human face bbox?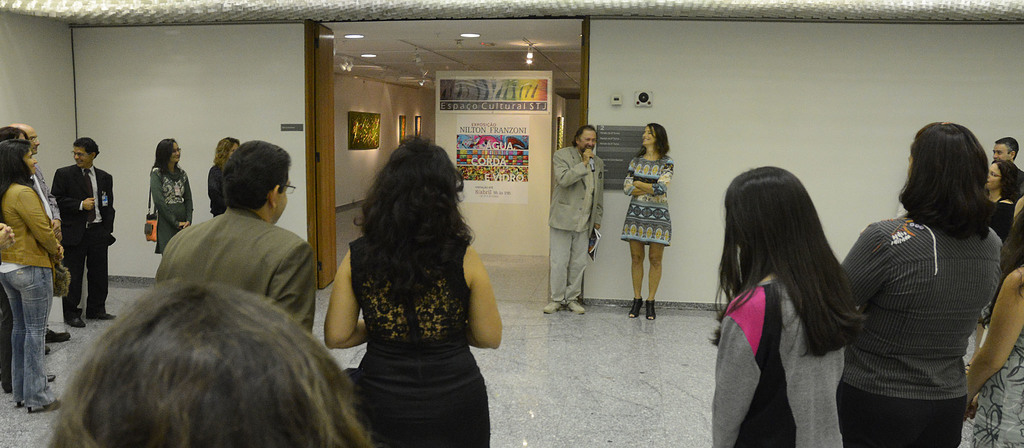
detection(990, 144, 1009, 161)
